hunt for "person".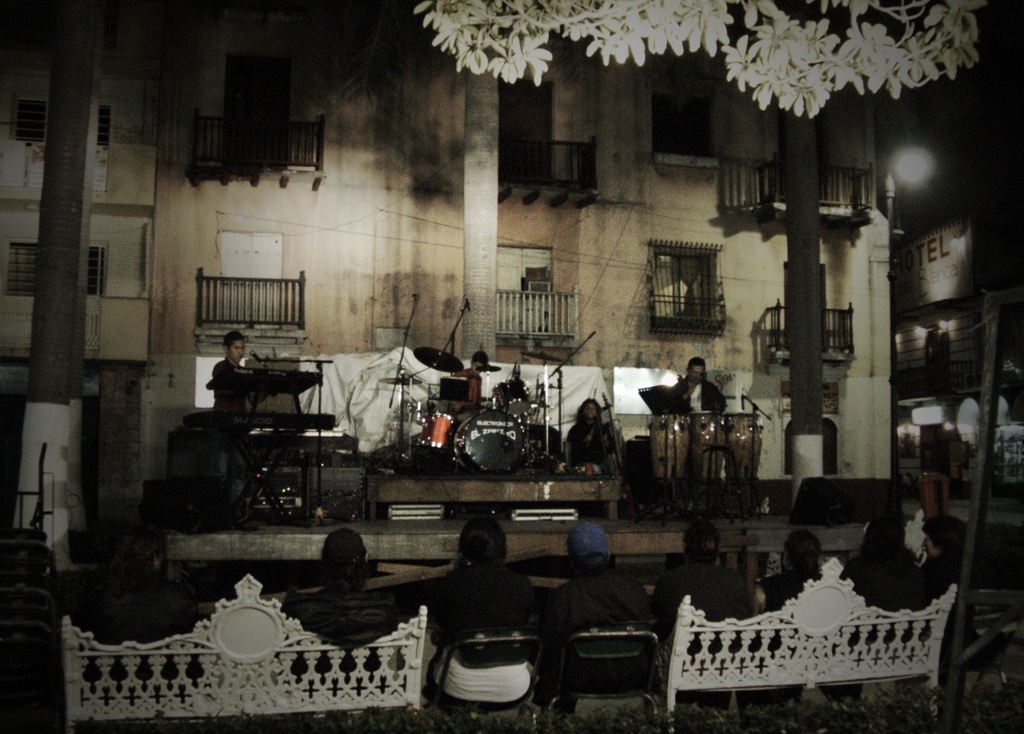
Hunted down at BBox(666, 359, 727, 423).
